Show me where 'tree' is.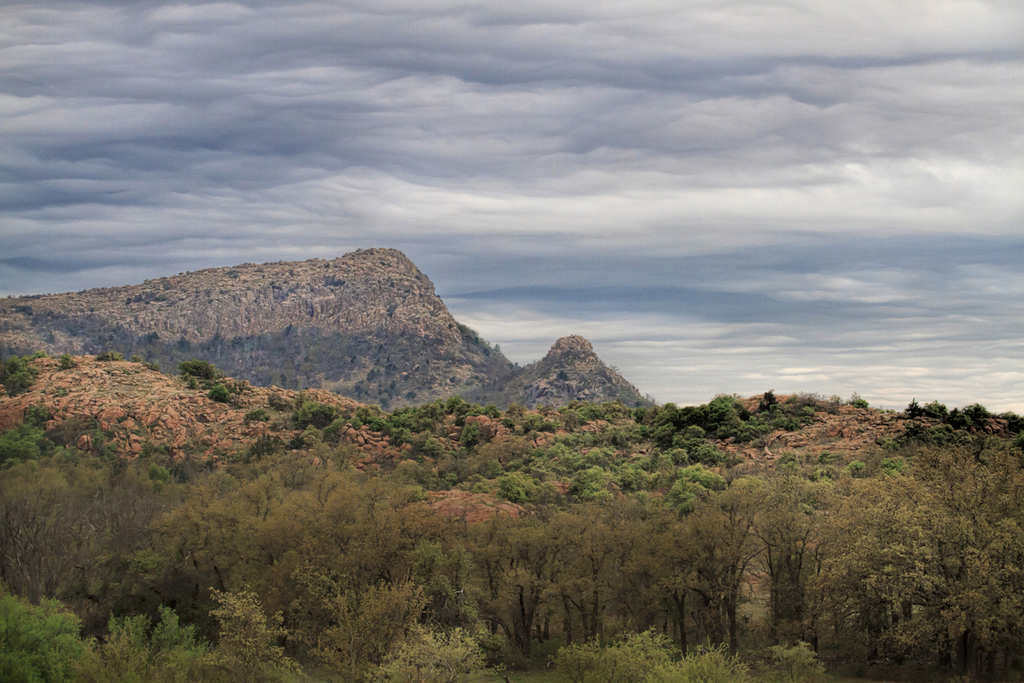
'tree' is at bbox(53, 353, 78, 374).
